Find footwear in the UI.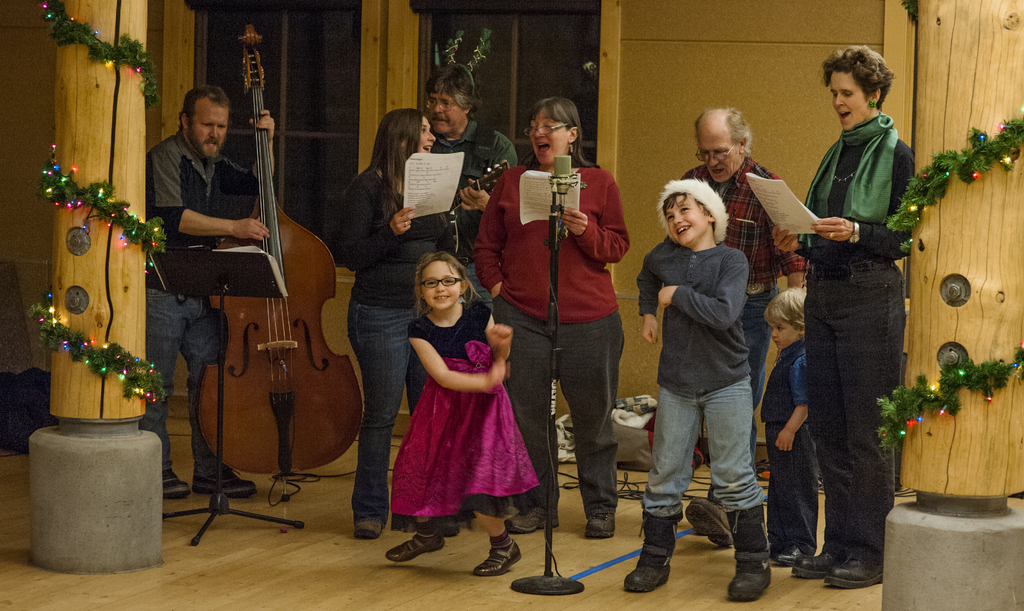
UI element at box(160, 468, 190, 500).
